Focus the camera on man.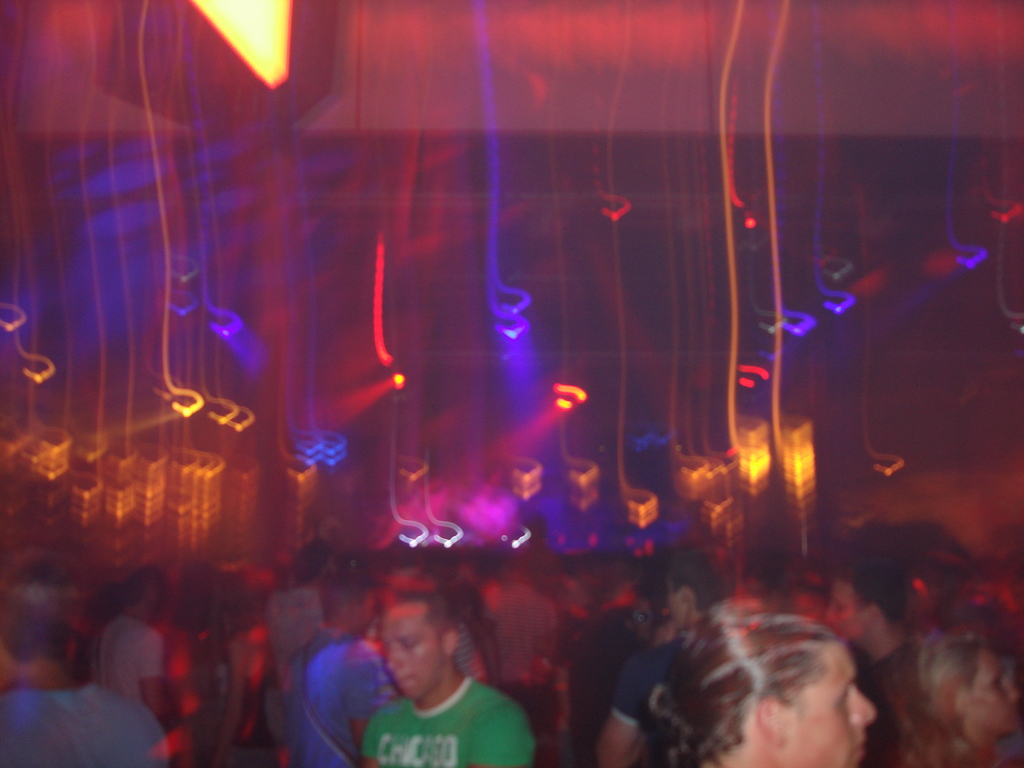
Focus region: x1=830 y1=559 x2=924 y2=767.
